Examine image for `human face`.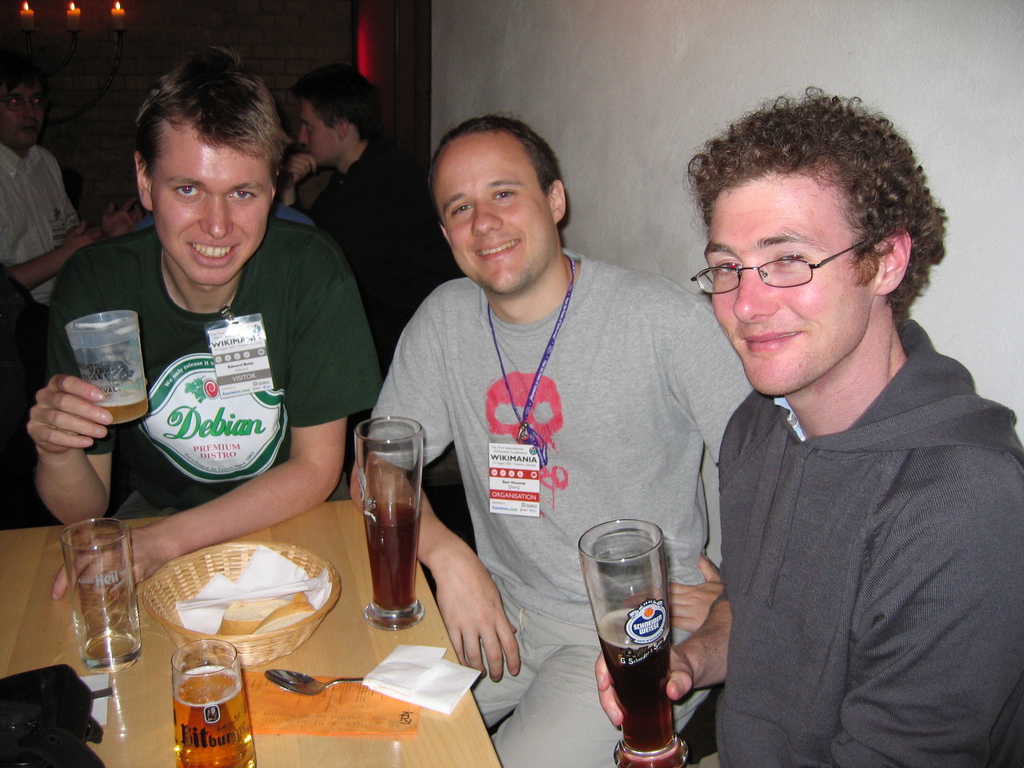
Examination result: locate(154, 135, 267, 287).
